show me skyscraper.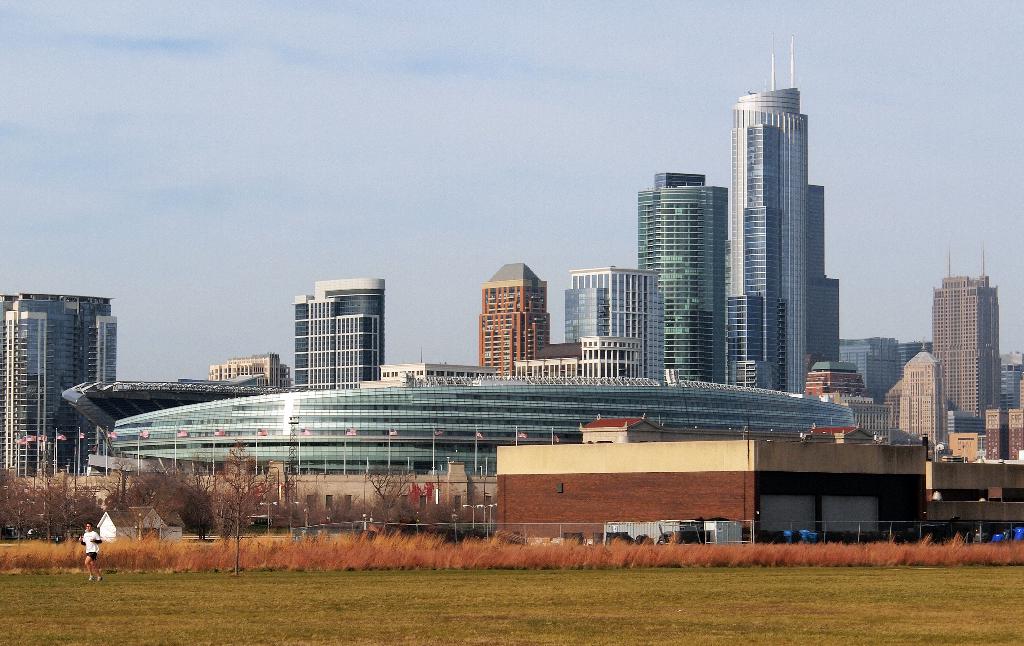
skyscraper is here: {"left": 0, "top": 293, "right": 123, "bottom": 484}.
